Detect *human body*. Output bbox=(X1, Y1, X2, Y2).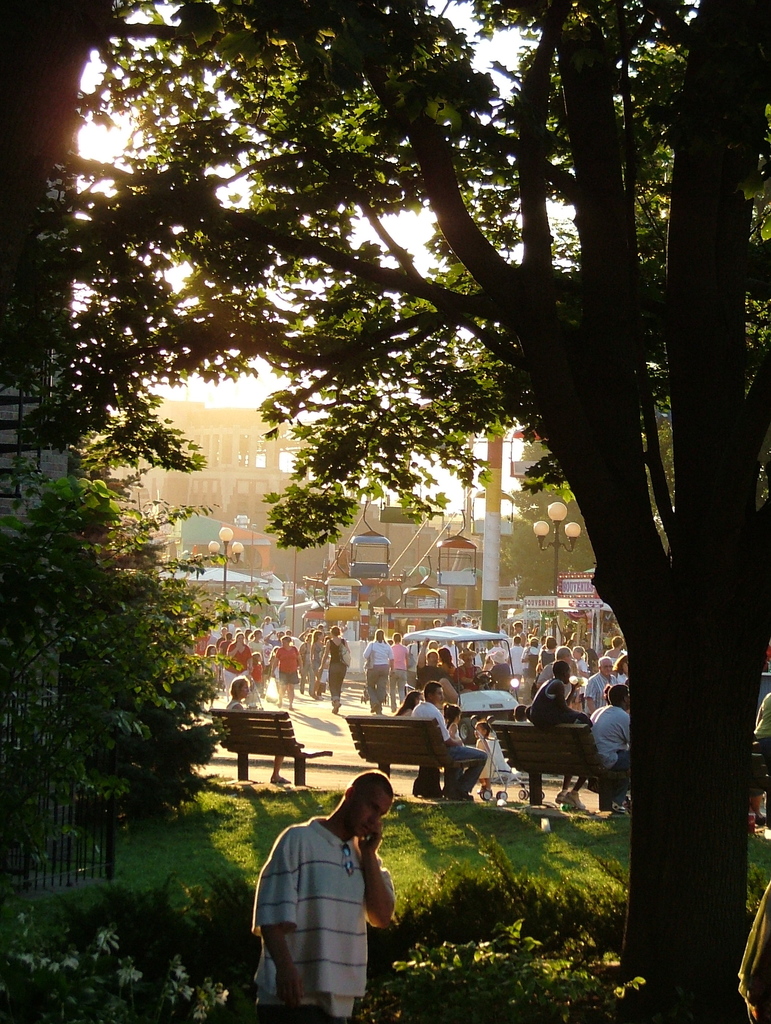
bbox=(404, 685, 478, 799).
